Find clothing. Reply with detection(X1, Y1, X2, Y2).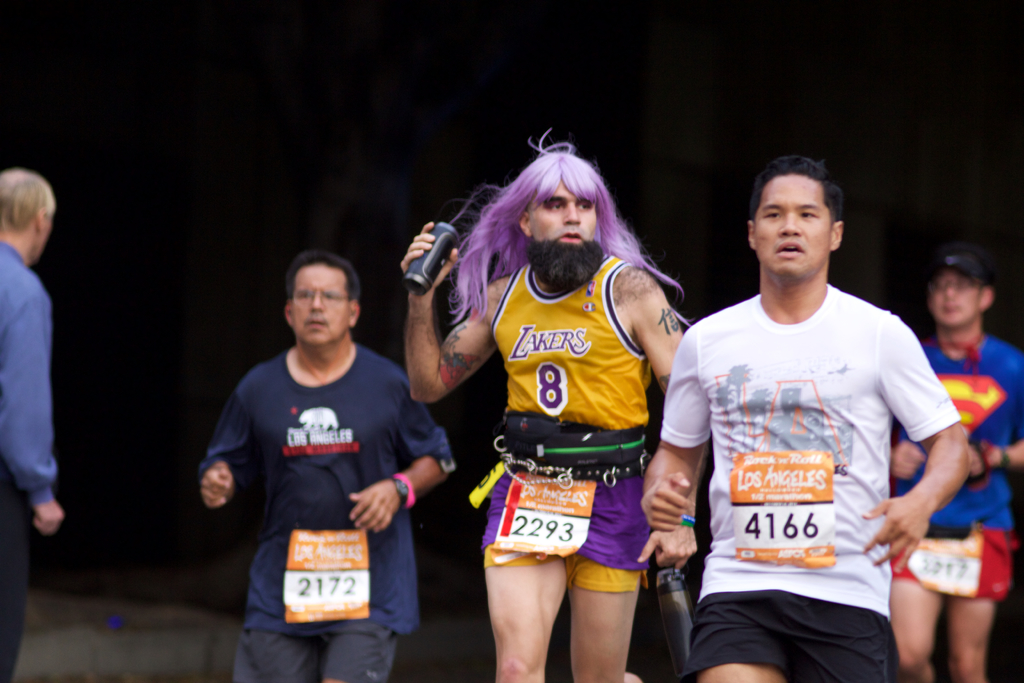
detection(886, 332, 1023, 593).
